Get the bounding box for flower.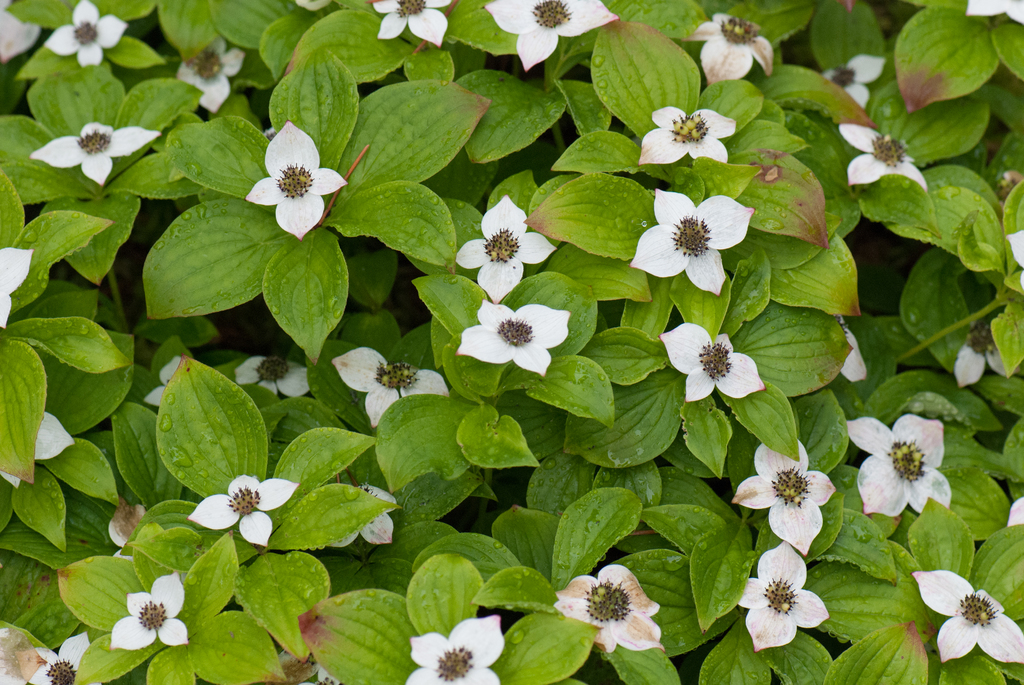
{"left": 1004, "top": 227, "right": 1023, "bottom": 286}.
